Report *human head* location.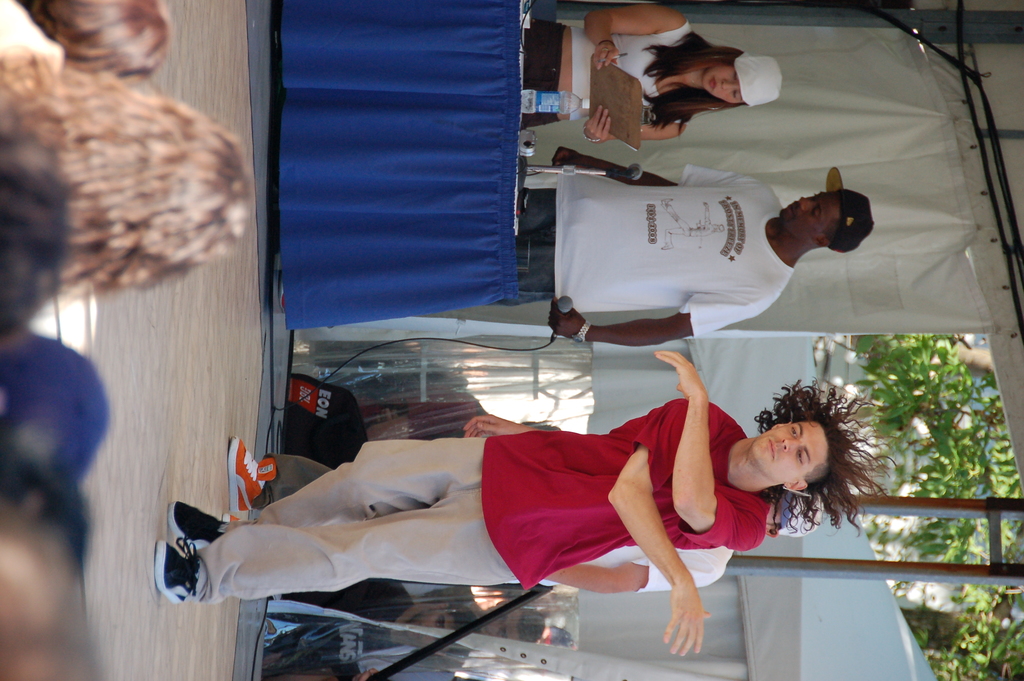
Report: 793/163/881/251.
